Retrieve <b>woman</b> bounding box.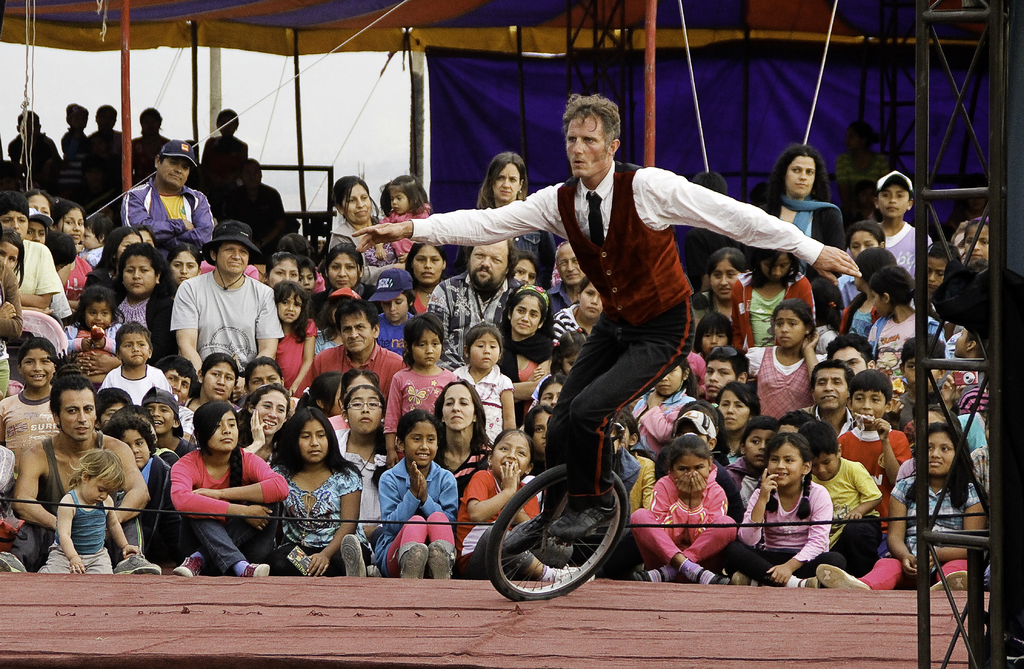
Bounding box: <box>692,245,748,329</box>.
